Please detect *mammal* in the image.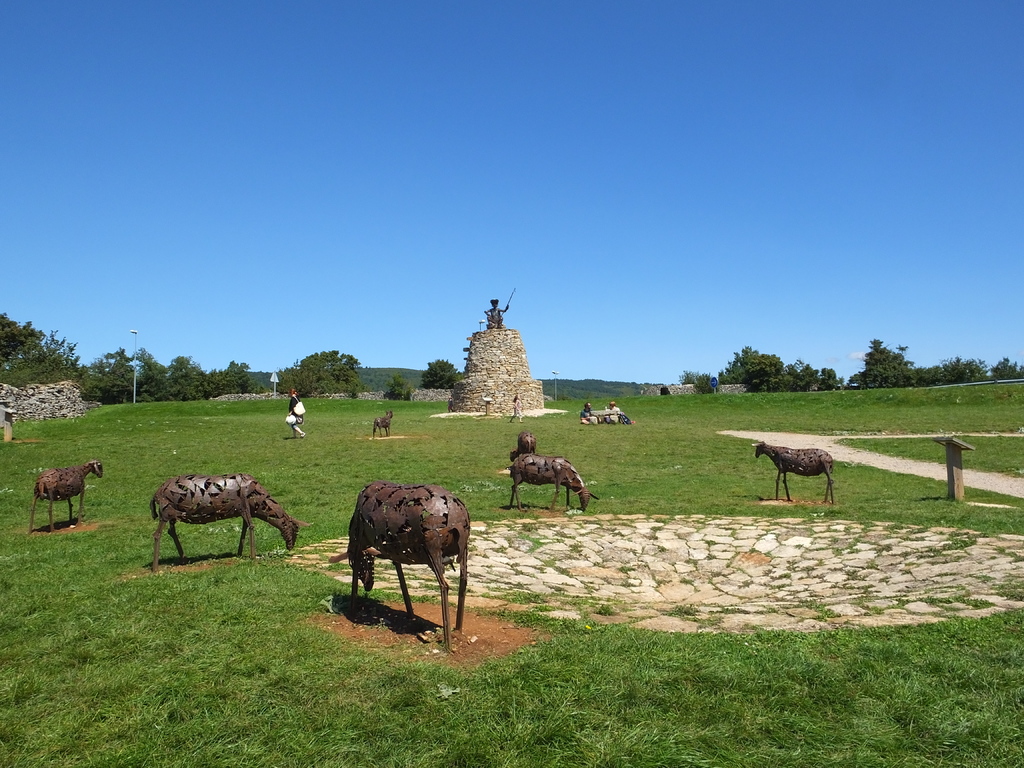
509,455,602,515.
